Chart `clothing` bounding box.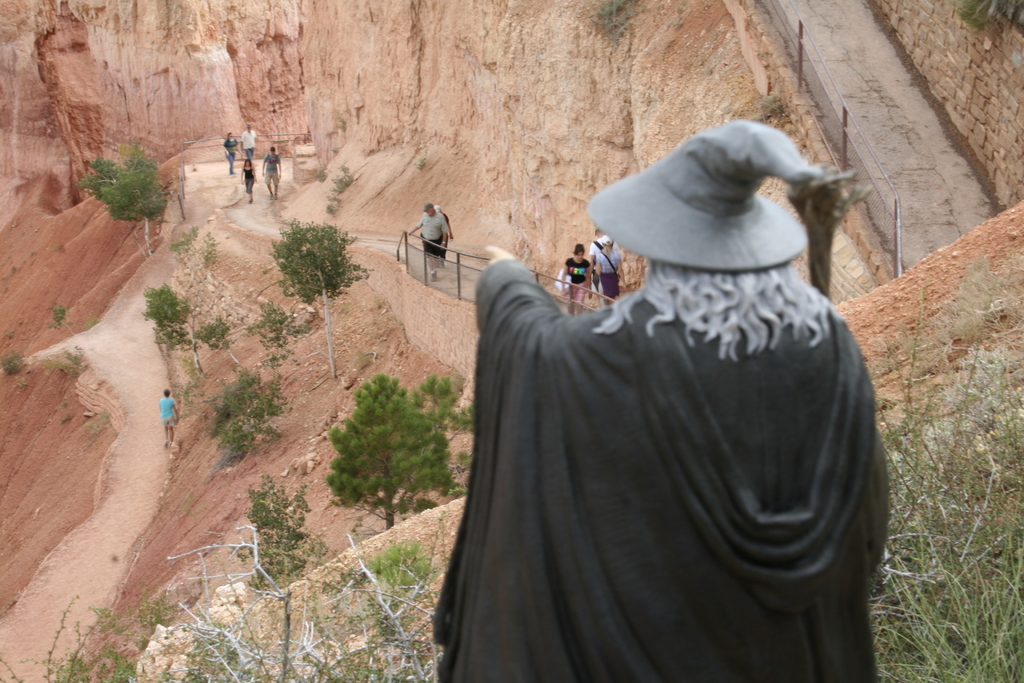
Charted: 561,258,589,305.
